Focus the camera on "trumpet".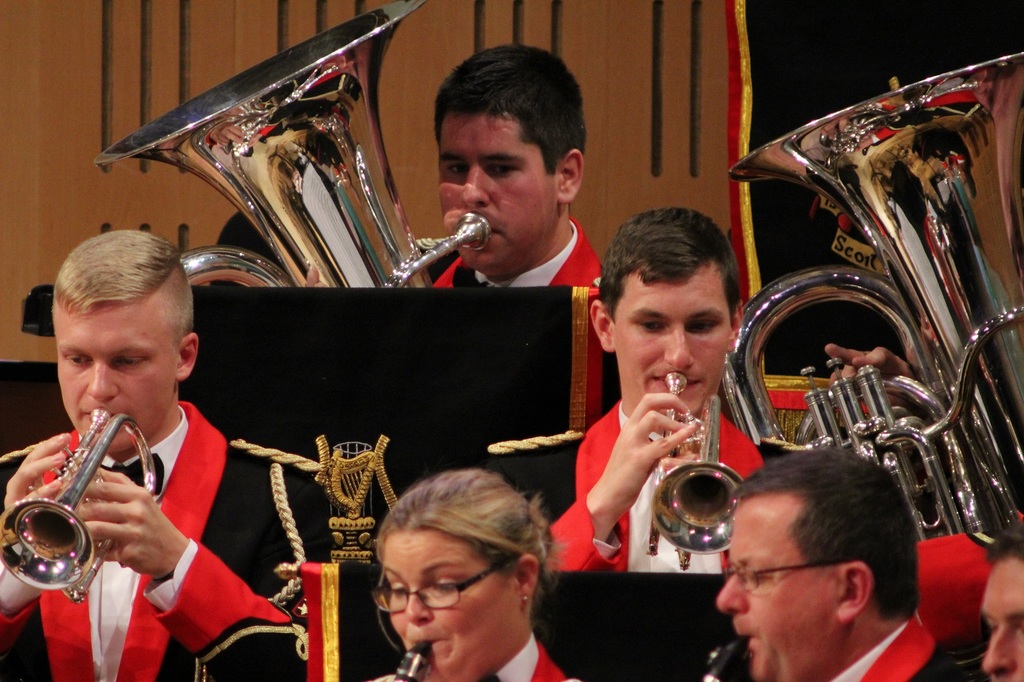
Focus region: x1=0, y1=408, x2=155, y2=606.
